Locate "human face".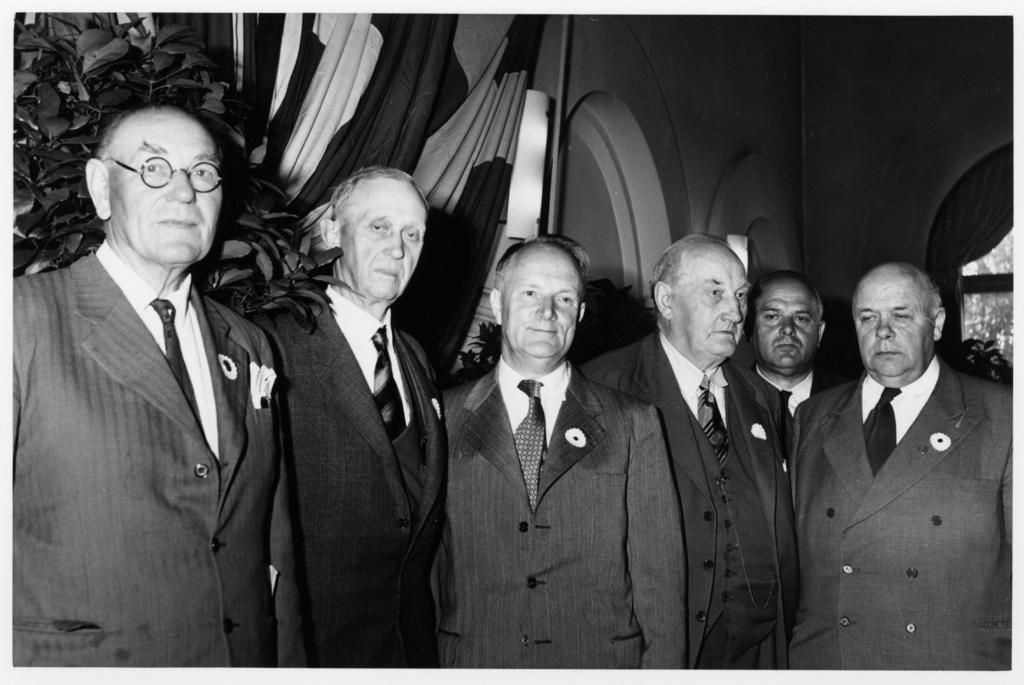
Bounding box: {"left": 497, "top": 245, "right": 582, "bottom": 358}.
